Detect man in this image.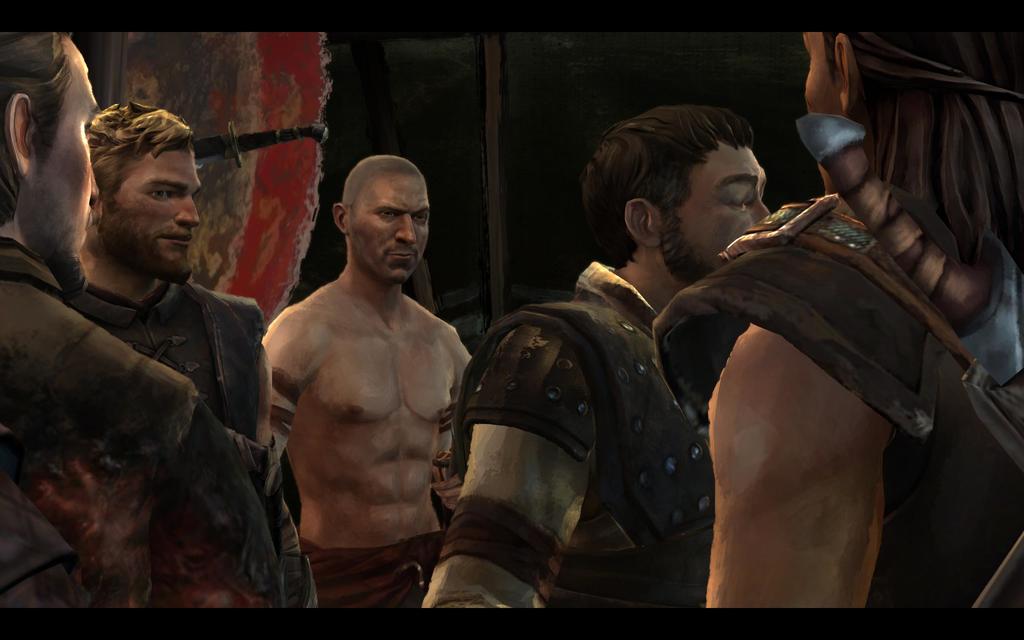
Detection: x1=257 y1=337 x2=479 y2=618.
